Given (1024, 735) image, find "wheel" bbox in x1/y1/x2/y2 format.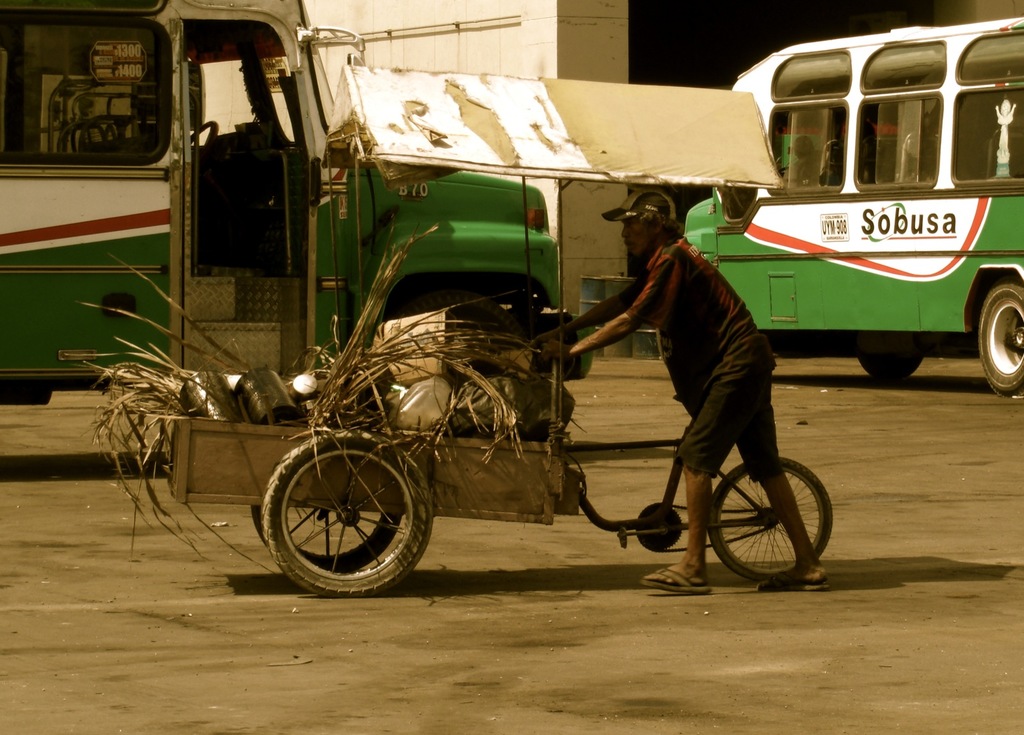
390/286/537/343.
